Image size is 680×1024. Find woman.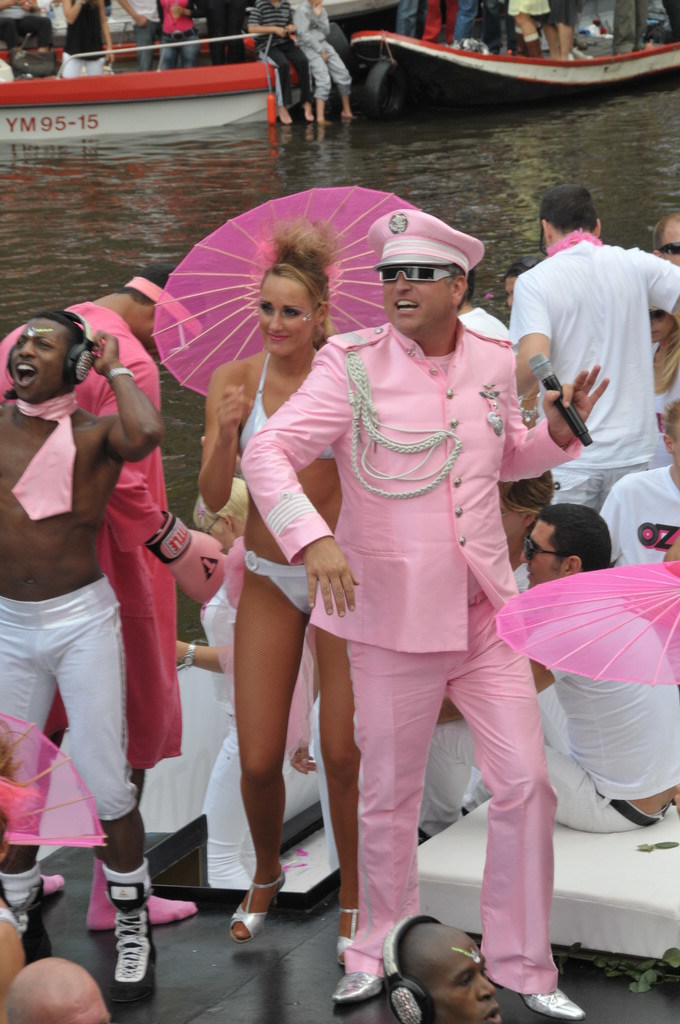
{"left": 418, "top": 450, "right": 553, "bottom": 837}.
